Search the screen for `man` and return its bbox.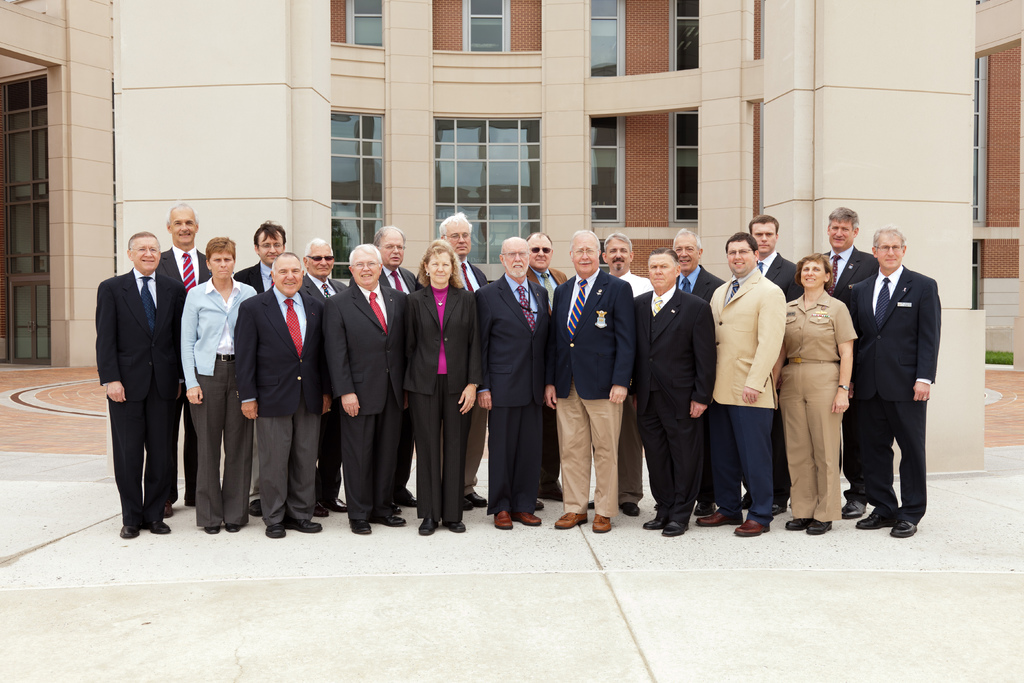
Found: 95, 228, 185, 536.
